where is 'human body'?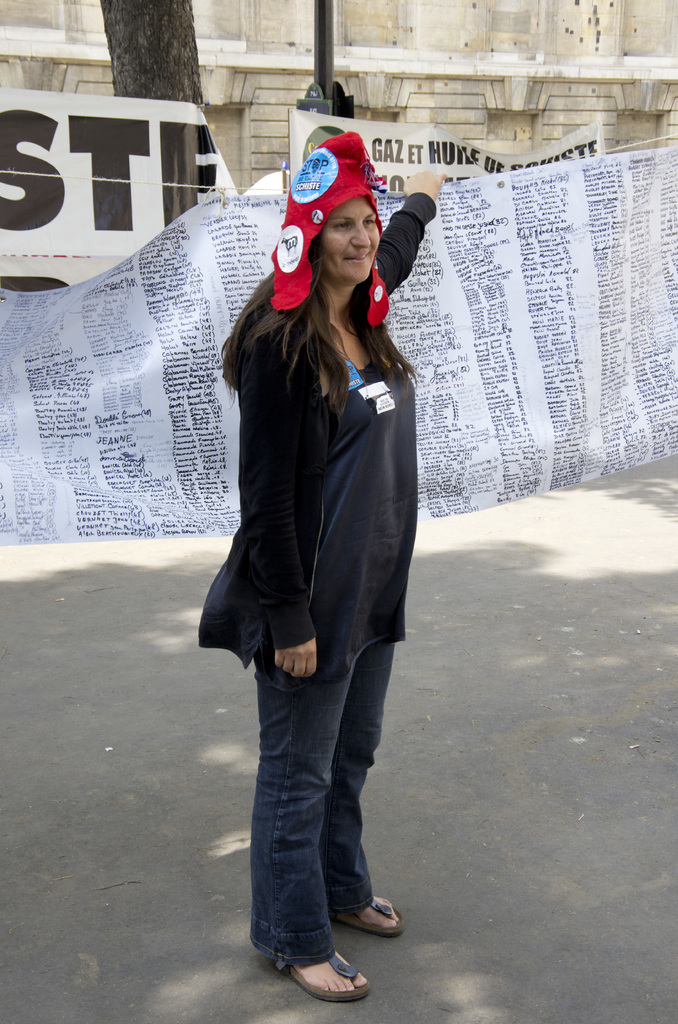
198:130:419:932.
